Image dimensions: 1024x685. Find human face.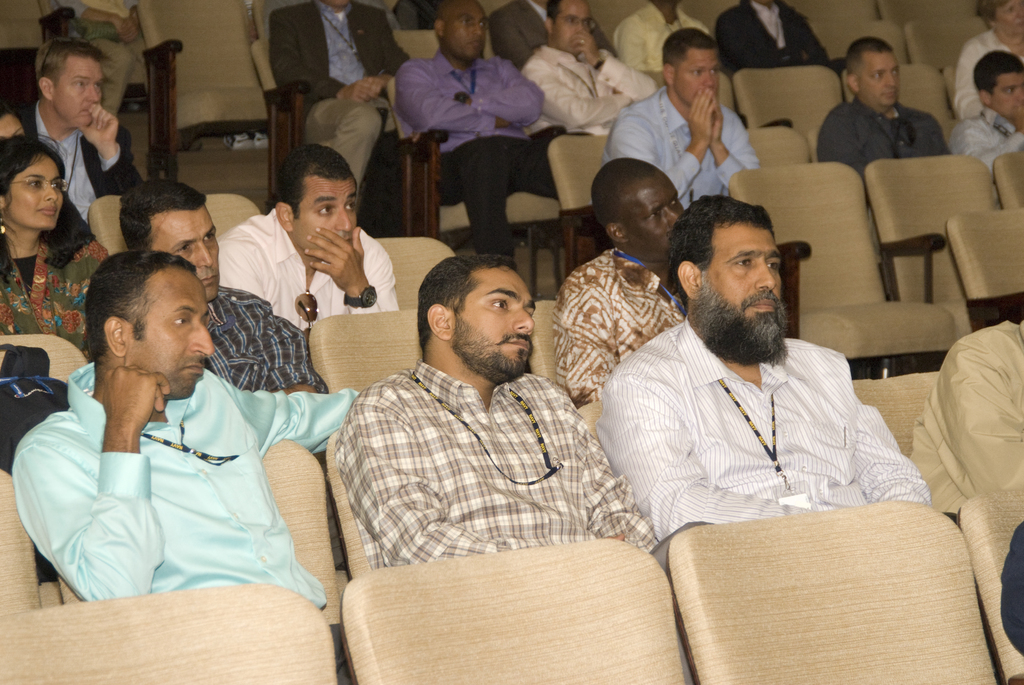
{"x1": 995, "y1": 72, "x2": 1023, "y2": 120}.
